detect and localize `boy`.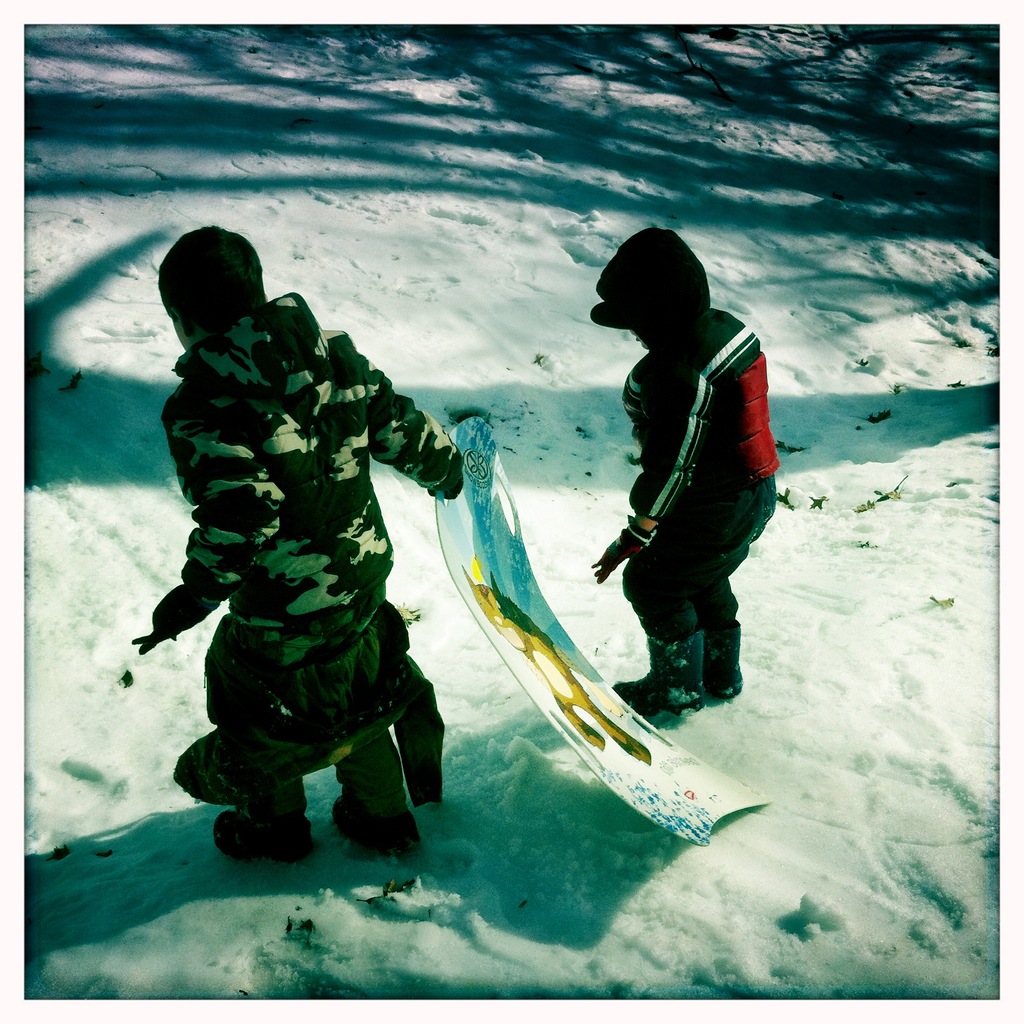
Localized at {"left": 585, "top": 223, "right": 780, "bottom": 716}.
